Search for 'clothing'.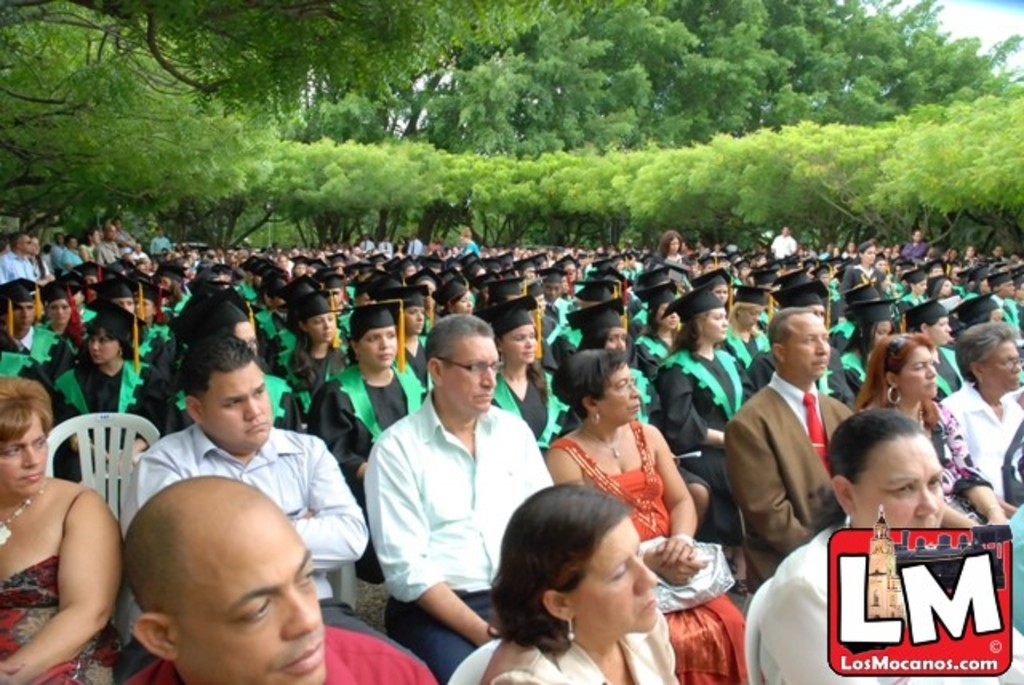
Found at crop(922, 397, 995, 527).
